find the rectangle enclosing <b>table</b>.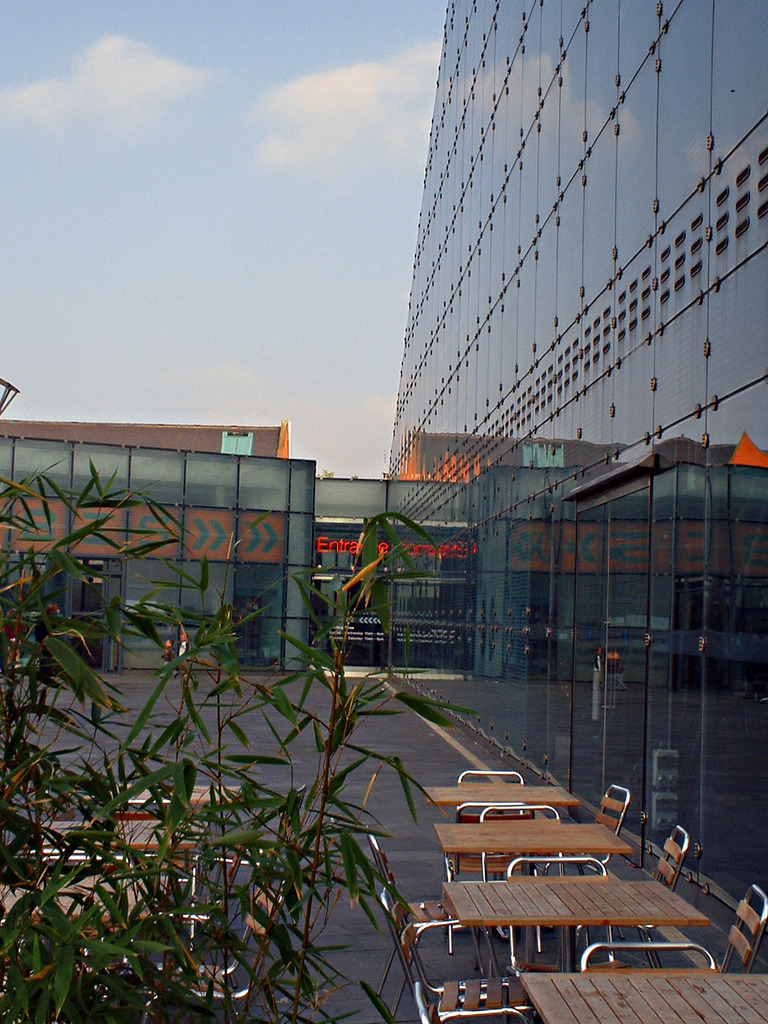
<box>109,781,241,806</box>.
